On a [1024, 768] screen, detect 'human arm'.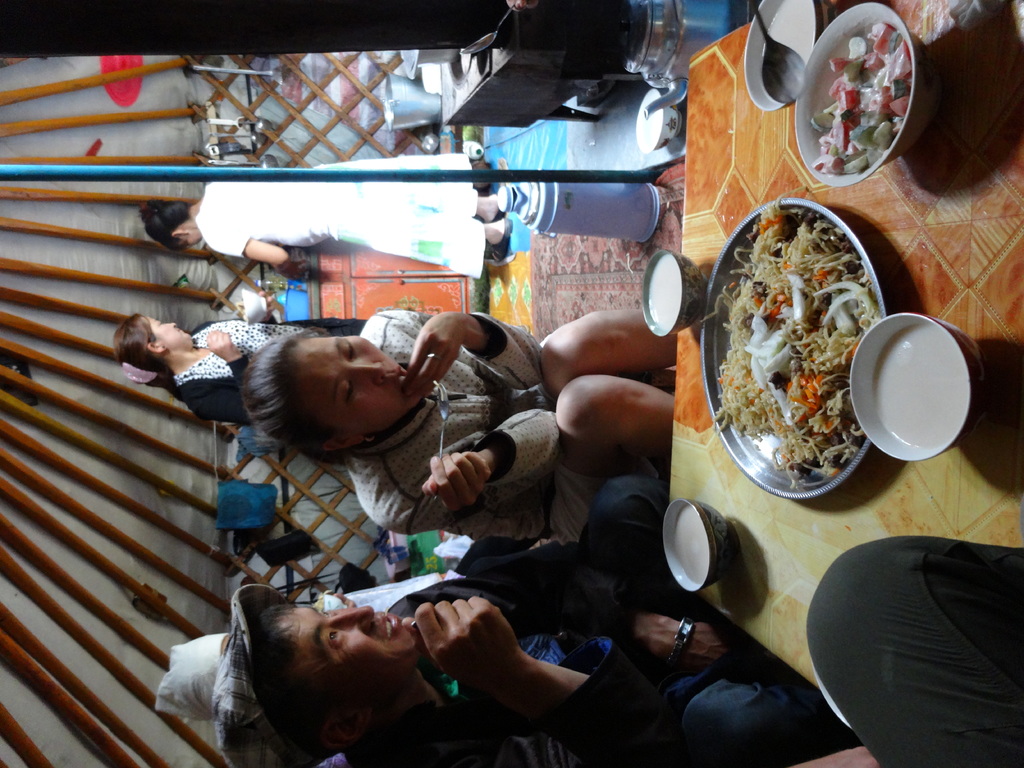
[397, 304, 551, 404].
